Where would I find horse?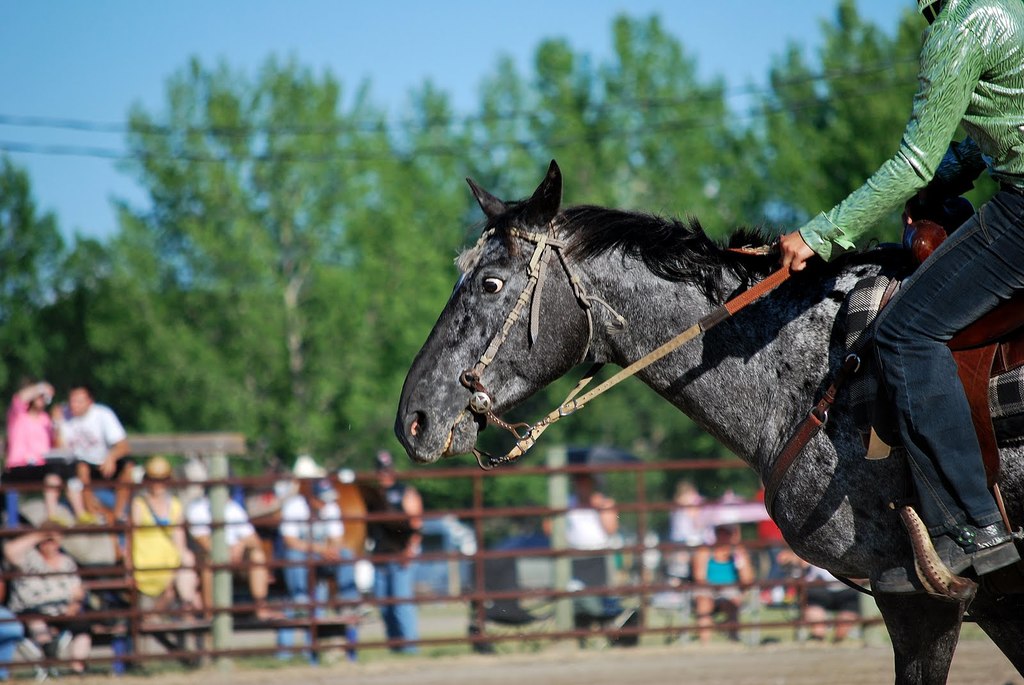
At 392/161/1023/684.
